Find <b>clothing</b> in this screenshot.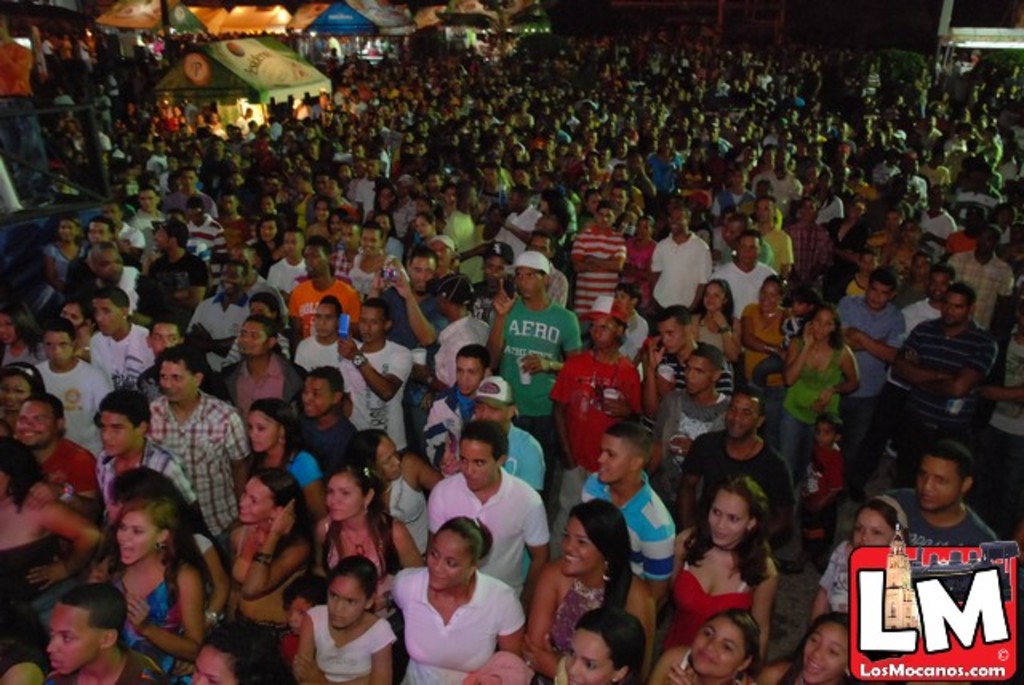
The bounding box for <b>clothing</b> is box=[437, 317, 517, 376].
